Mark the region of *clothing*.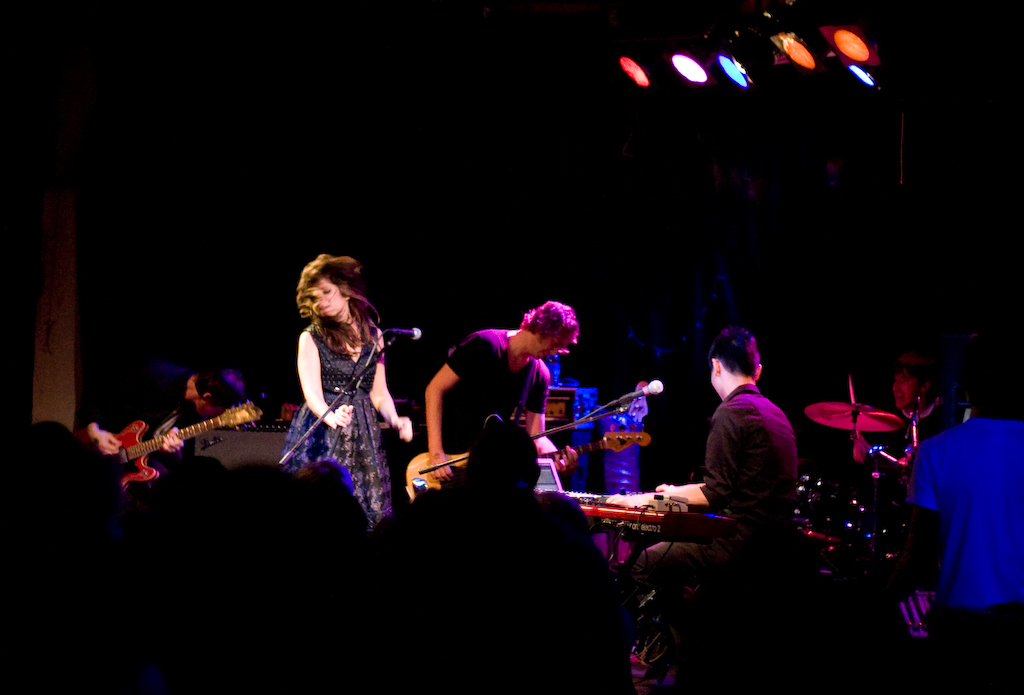
Region: box=[281, 319, 400, 533].
